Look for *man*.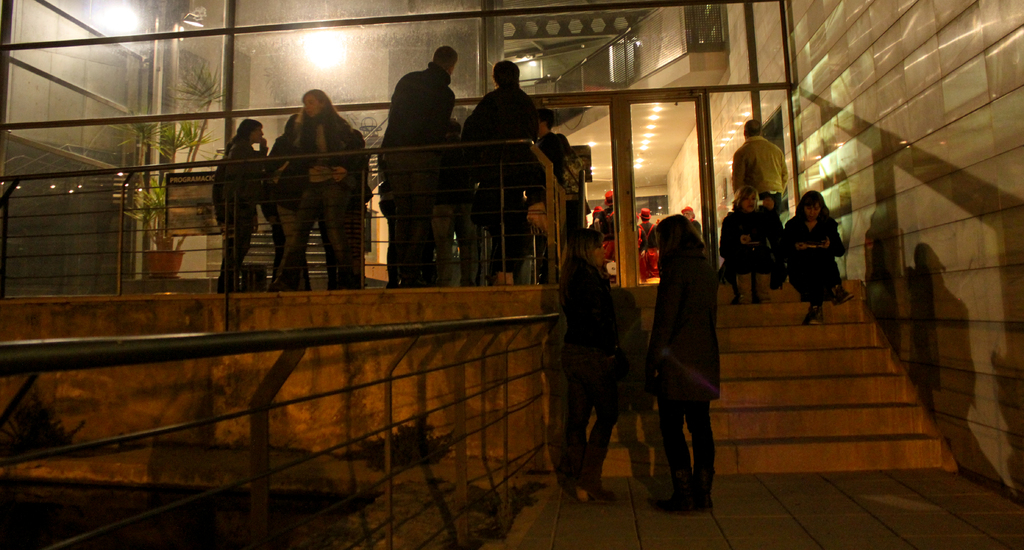
Found: l=456, t=61, r=538, b=284.
